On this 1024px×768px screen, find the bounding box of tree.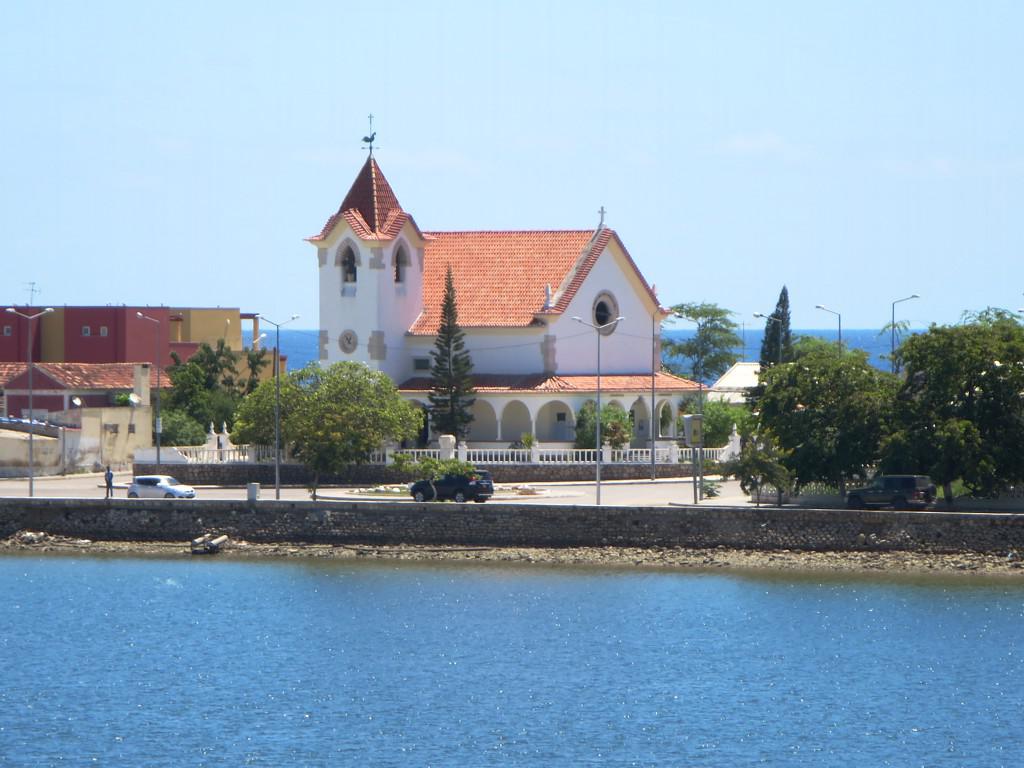
Bounding box: bbox(648, 291, 733, 408).
